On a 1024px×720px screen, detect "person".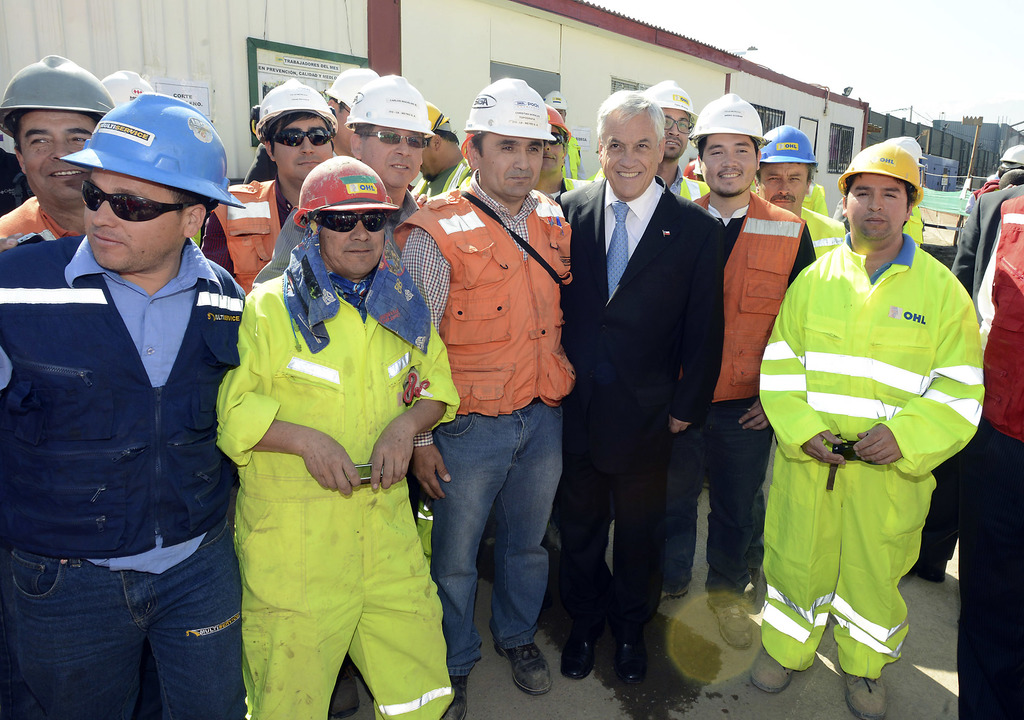
{"left": 200, "top": 75, "right": 336, "bottom": 291}.
